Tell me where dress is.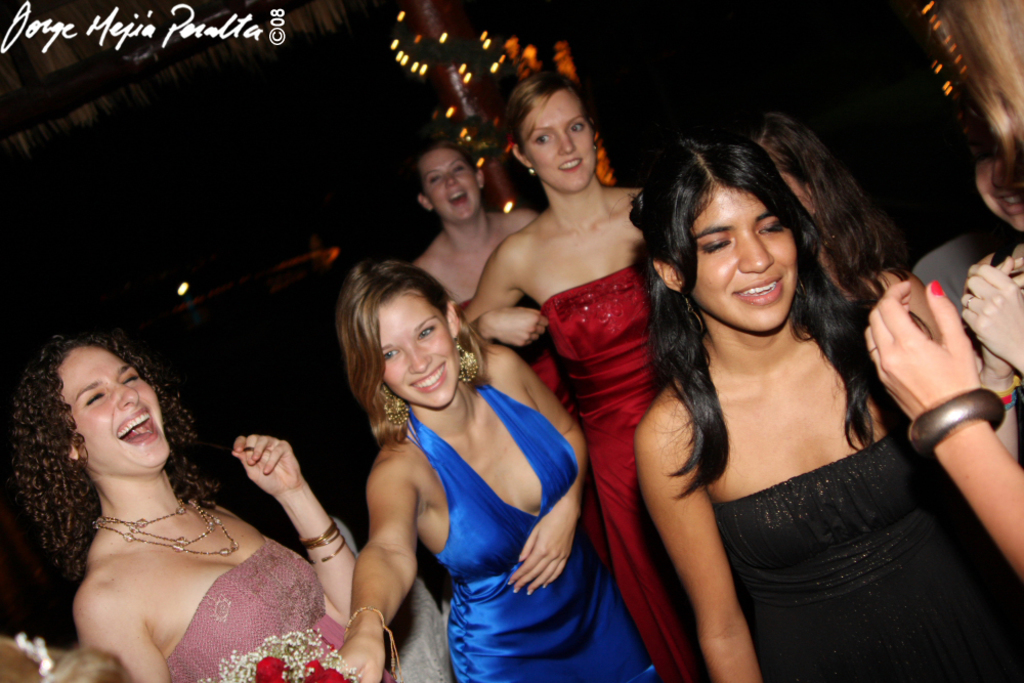
dress is at bbox=[713, 422, 1023, 682].
